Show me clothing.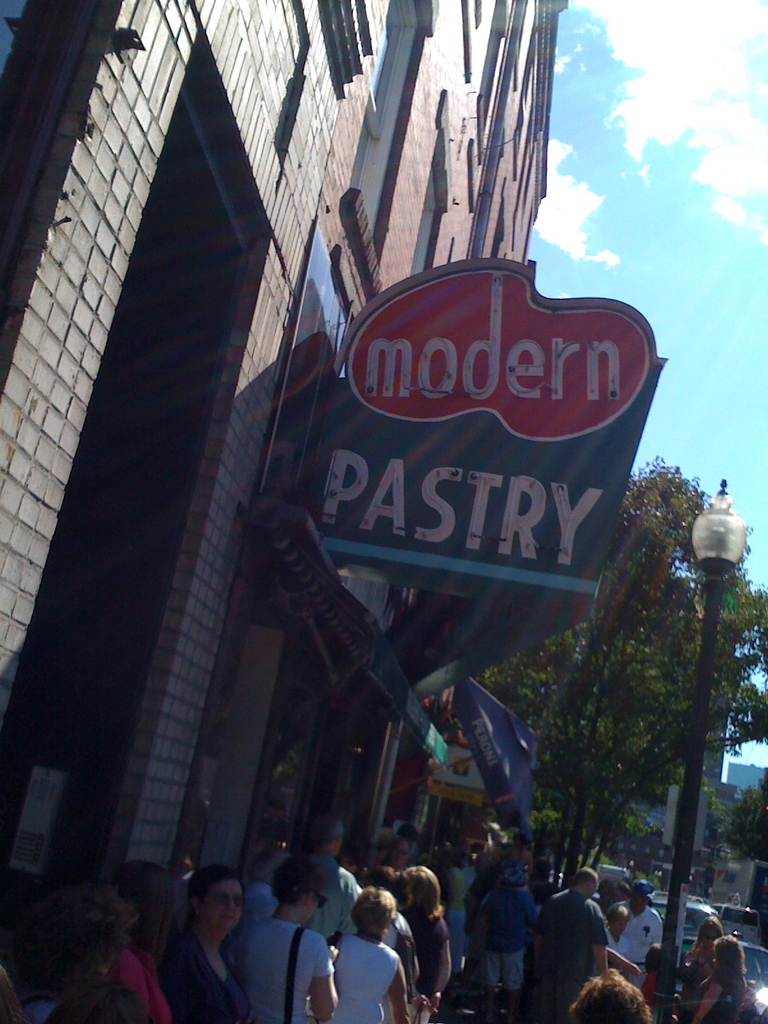
clothing is here: (327,917,419,1015).
